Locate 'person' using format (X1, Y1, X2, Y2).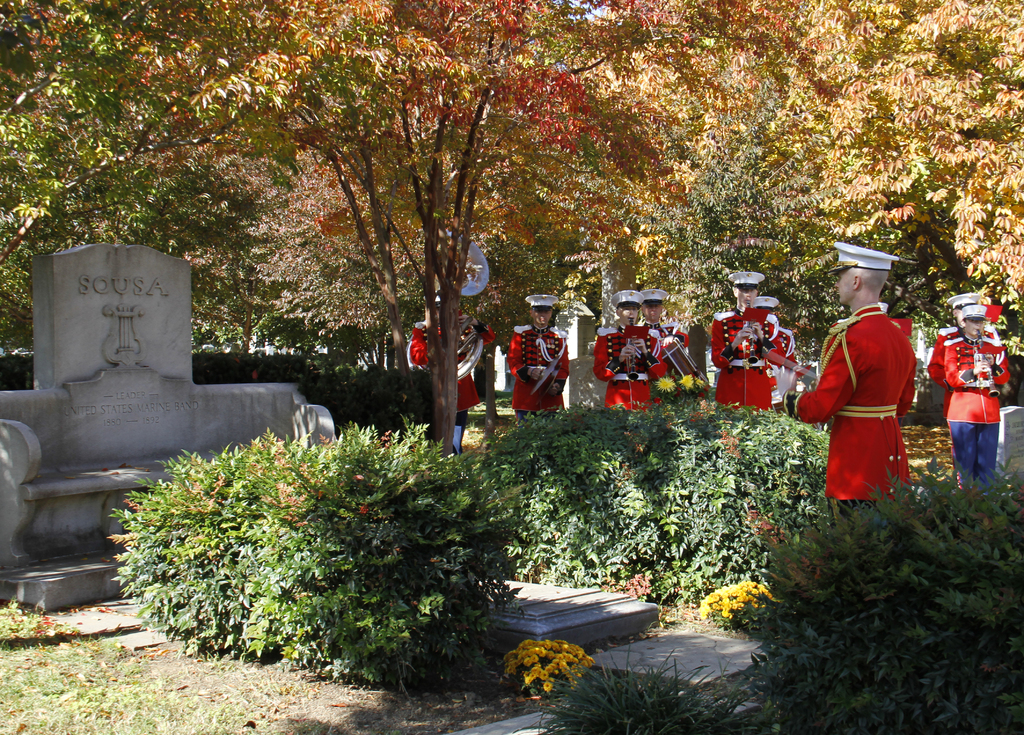
(750, 293, 797, 407).
